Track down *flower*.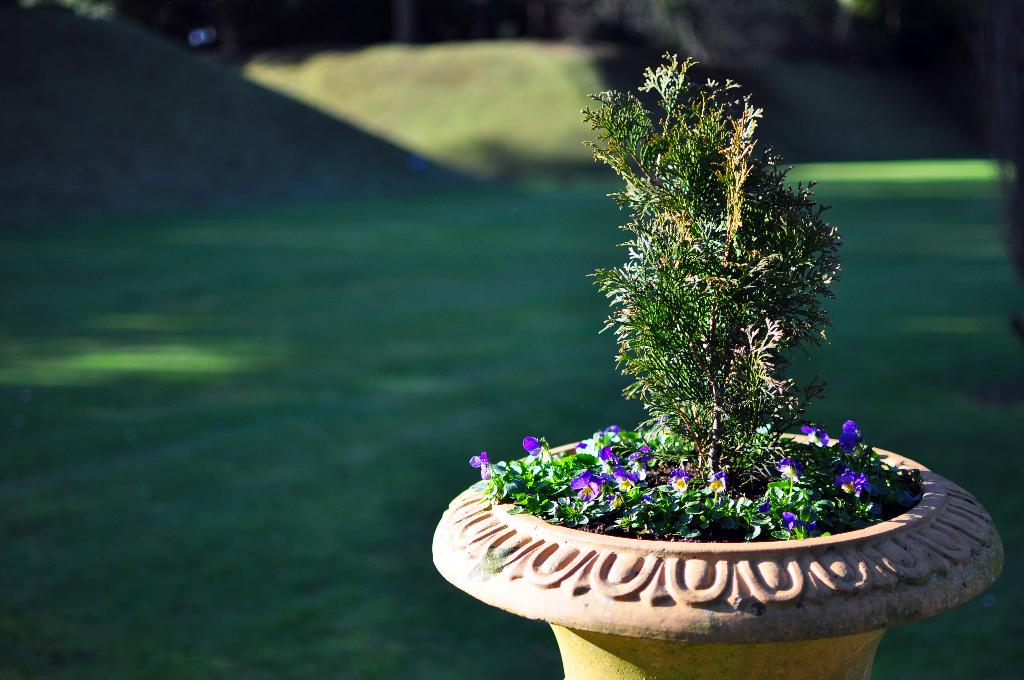
Tracked to detection(522, 440, 545, 461).
